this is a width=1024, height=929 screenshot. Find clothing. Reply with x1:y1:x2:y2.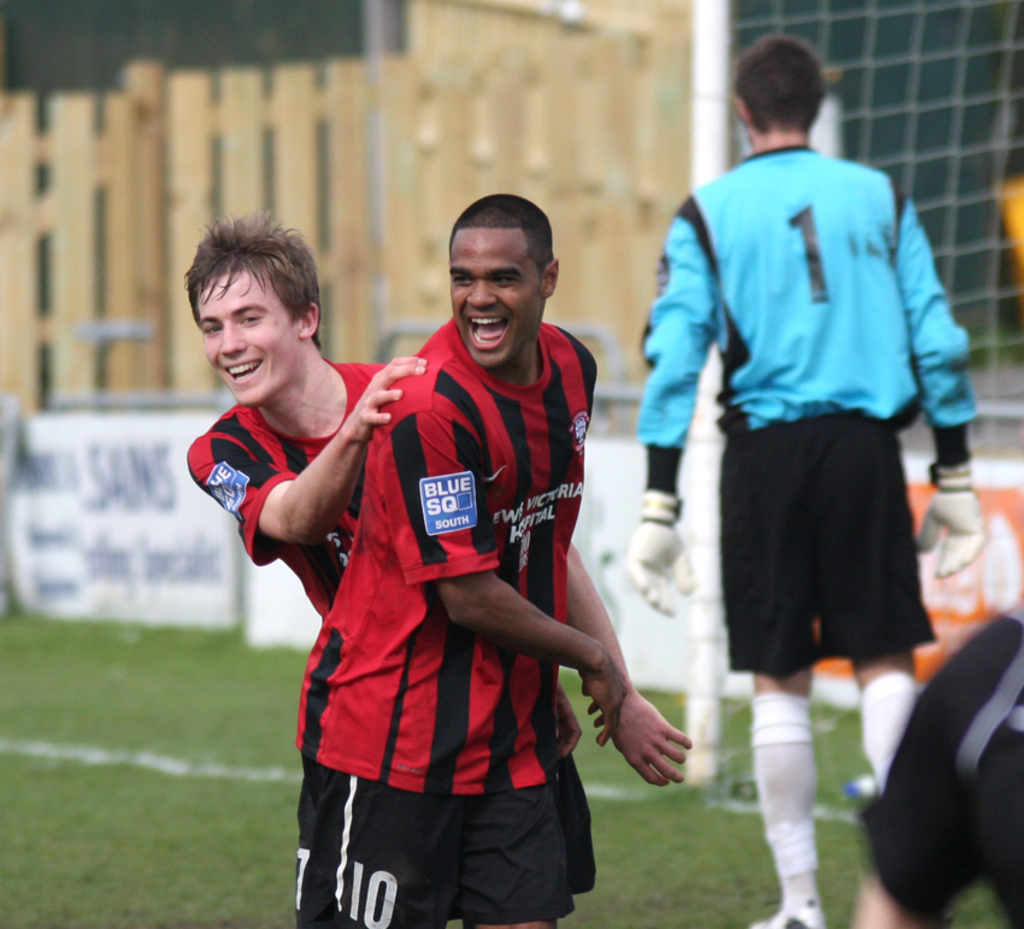
999:176:1023:308.
